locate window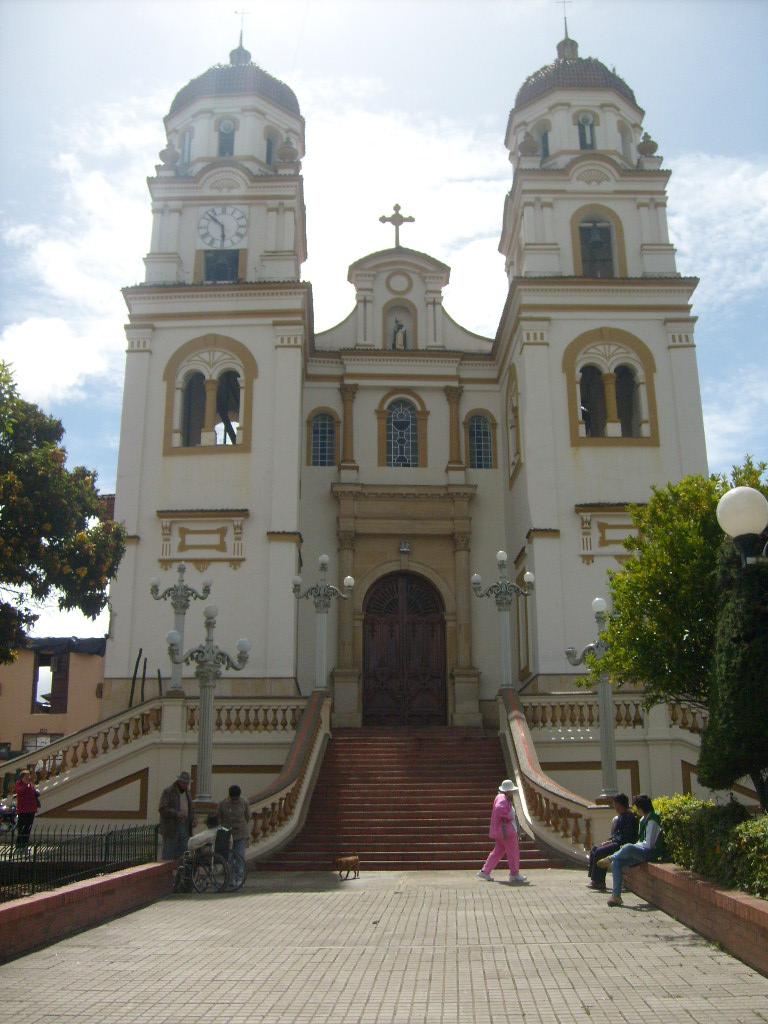
<box>177,374,203,446</box>
